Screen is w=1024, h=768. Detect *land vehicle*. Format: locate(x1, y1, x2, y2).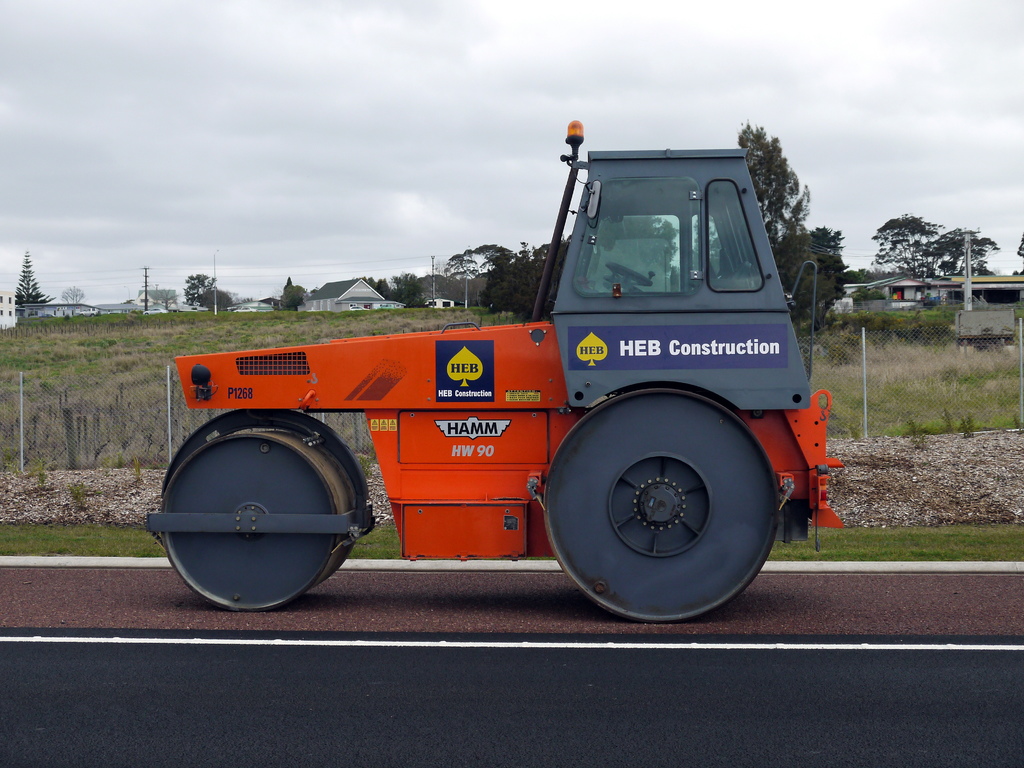
locate(161, 129, 858, 606).
